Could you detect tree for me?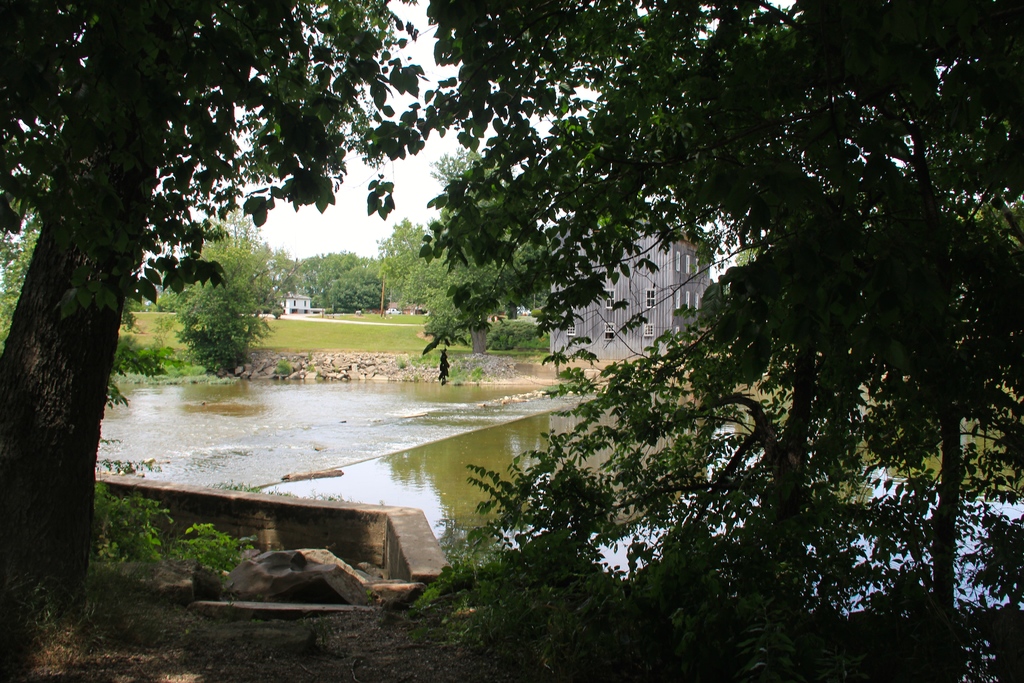
Detection result: [left=280, top=258, right=394, bottom=312].
